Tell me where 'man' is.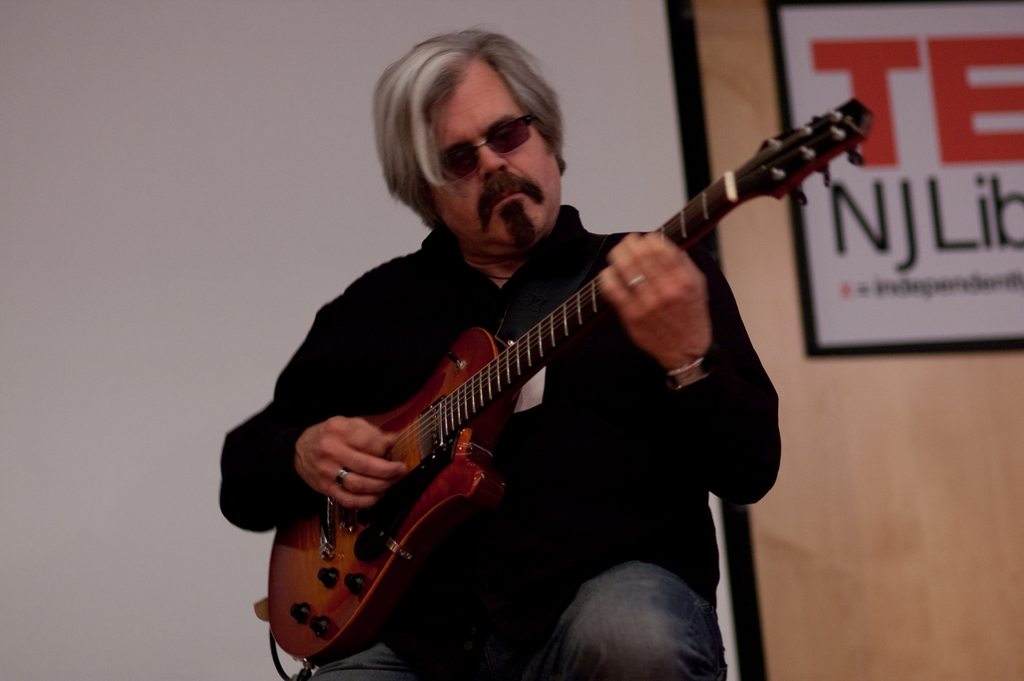
'man' is at crop(207, 24, 899, 669).
